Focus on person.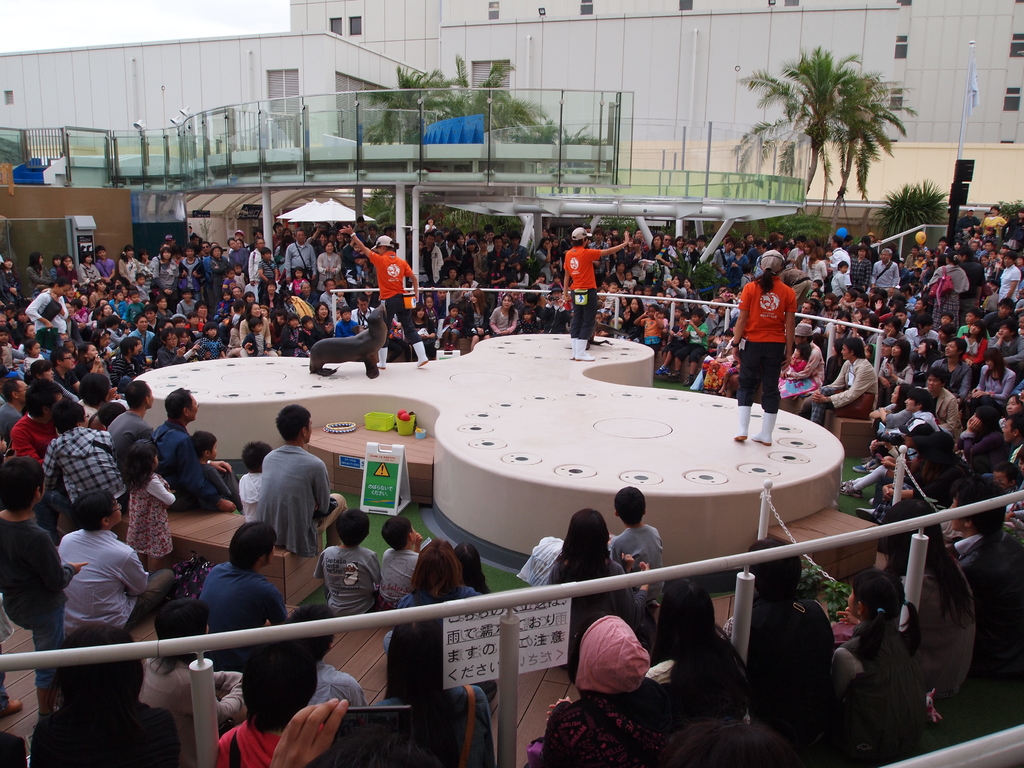
Focused at BBox(865, 239, 880, 260).
